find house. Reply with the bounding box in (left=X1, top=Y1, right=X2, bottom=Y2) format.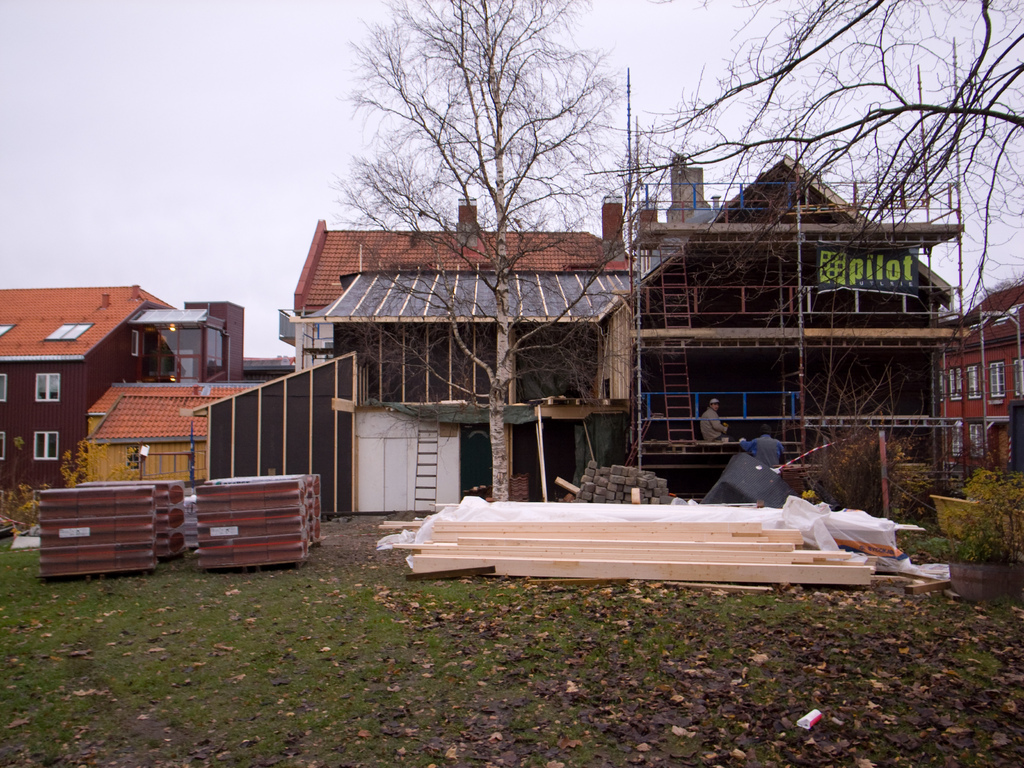
(left=80, top=380, right=266, bottom=482).
